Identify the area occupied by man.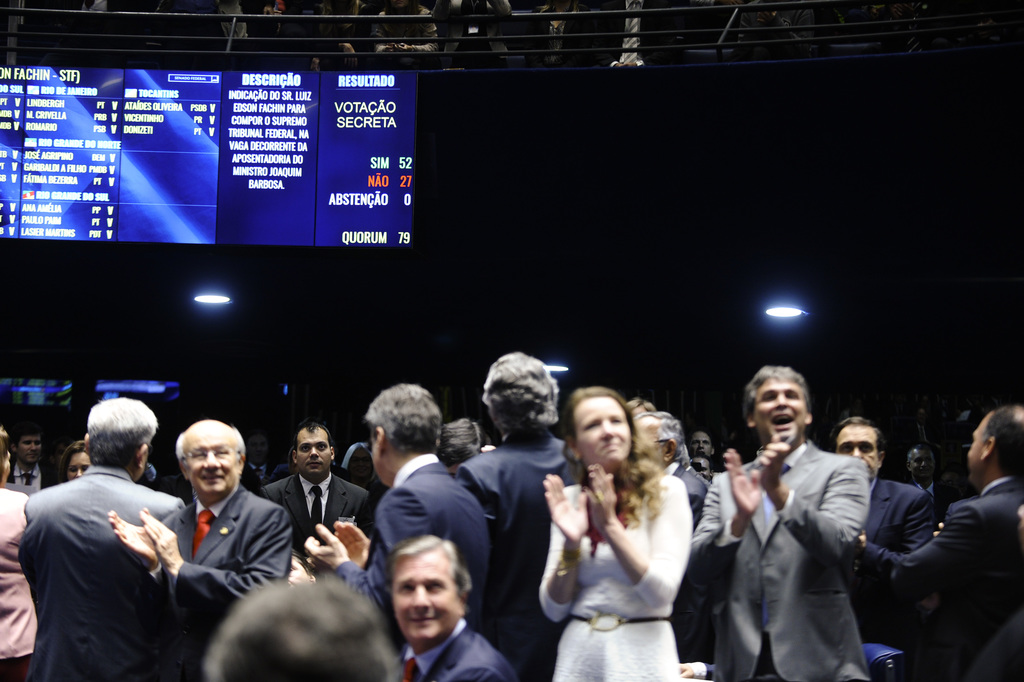
Area: box=[3, 418, 58, 497].
